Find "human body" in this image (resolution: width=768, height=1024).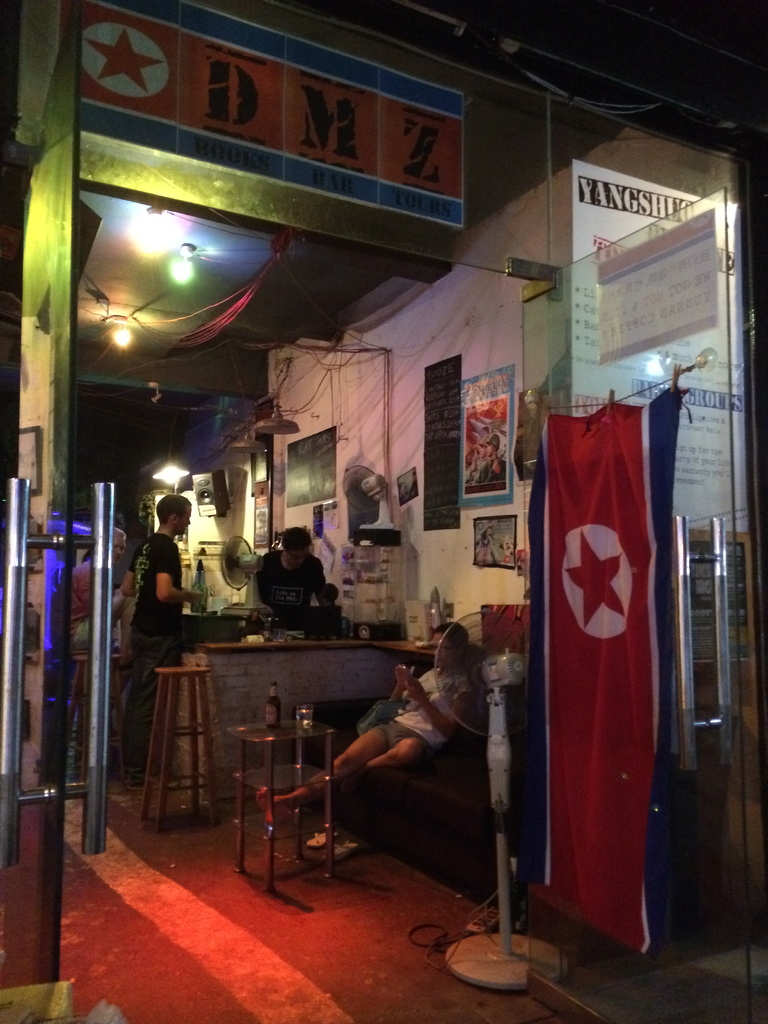
pyautogui.locateOnScreen(474, 457, 509, 485).
